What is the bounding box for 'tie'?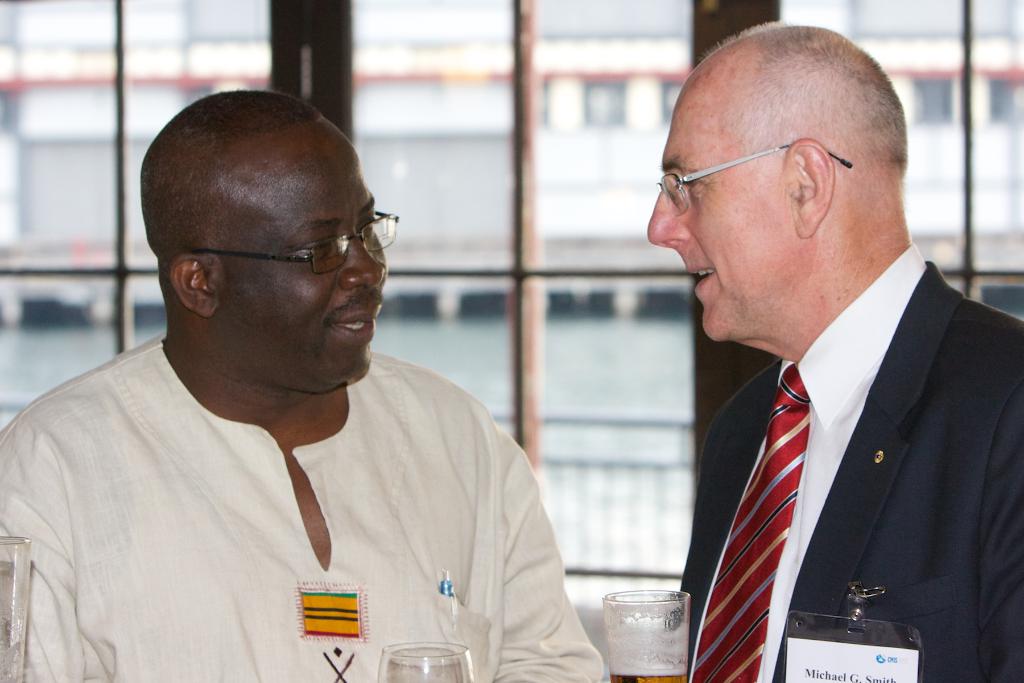
pyautogui.locateOnScreen(694, 365, 812, 682).
